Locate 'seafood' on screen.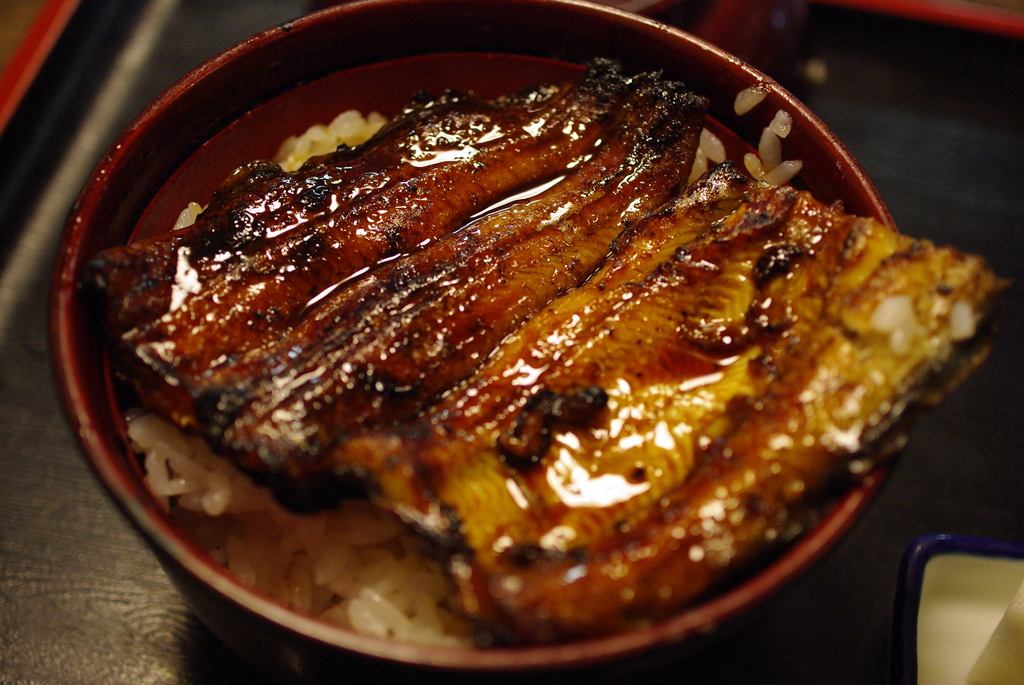
On screen at (87,45,1023,650).
